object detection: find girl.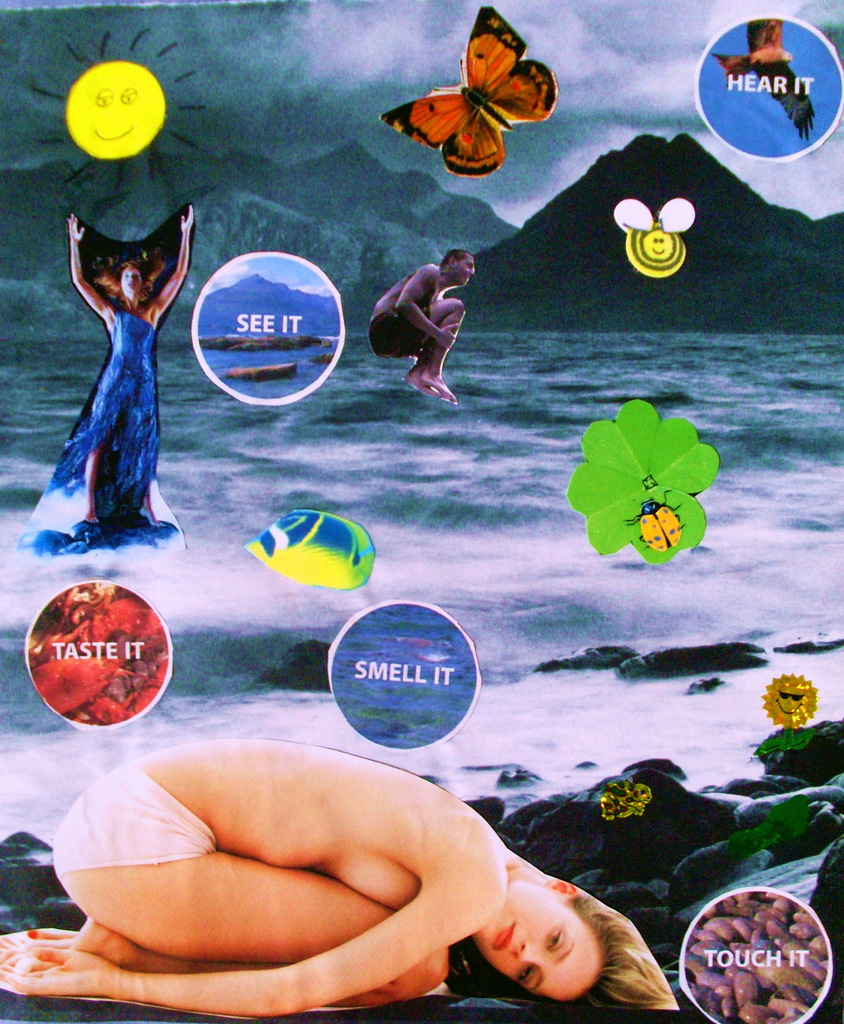
[19, 209, 189, 564].
